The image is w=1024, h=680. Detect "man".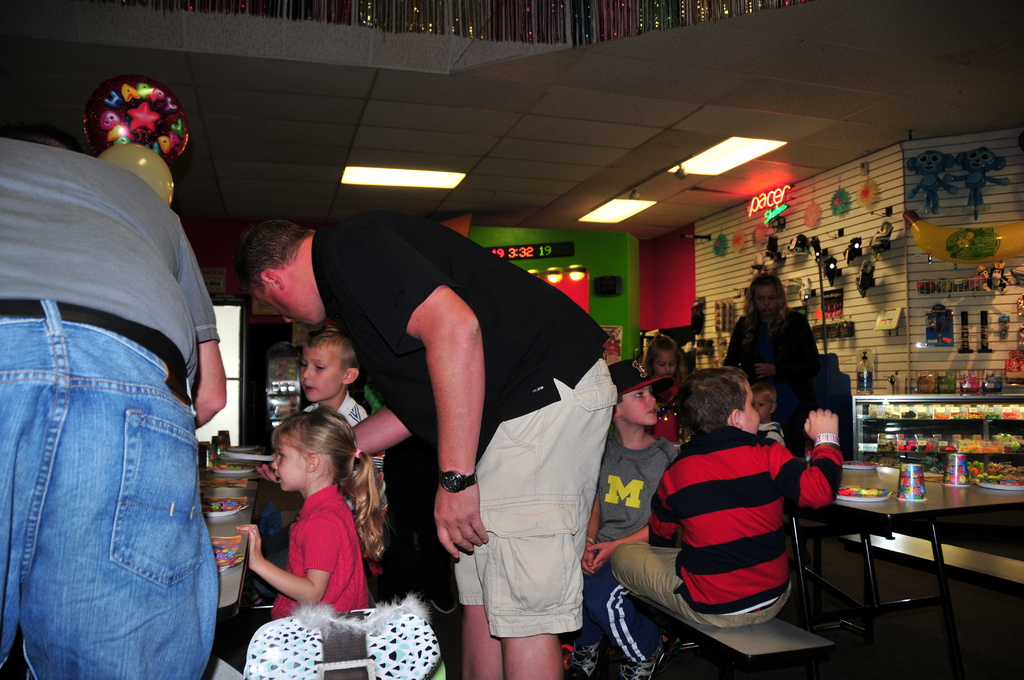
Detection: bbox=[5, 97, 241, 662].
